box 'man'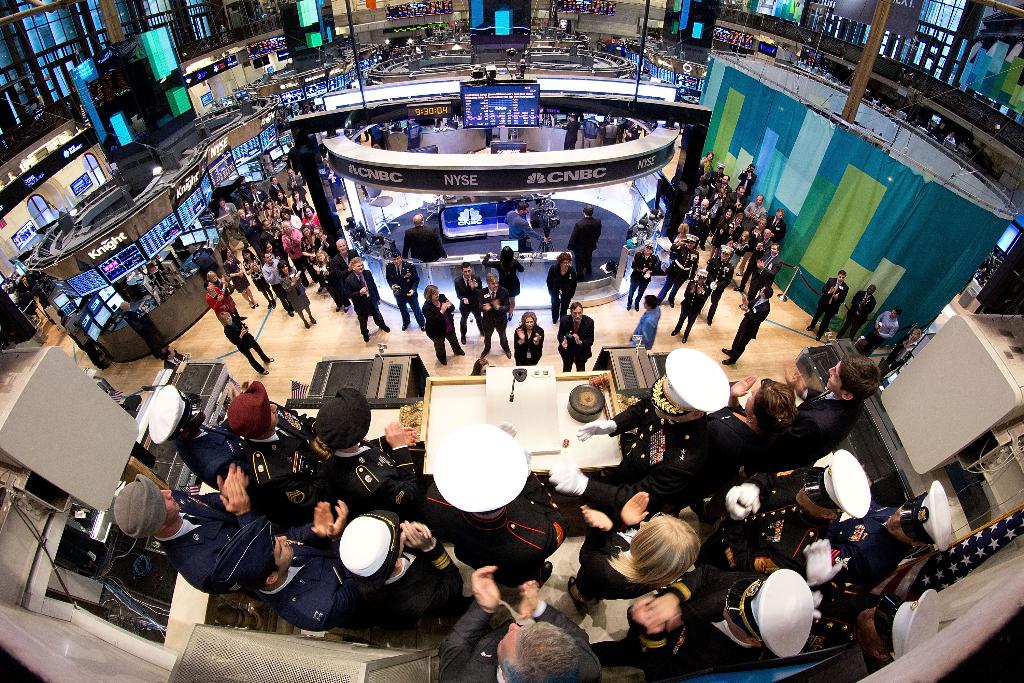
(452,263,484,340)
